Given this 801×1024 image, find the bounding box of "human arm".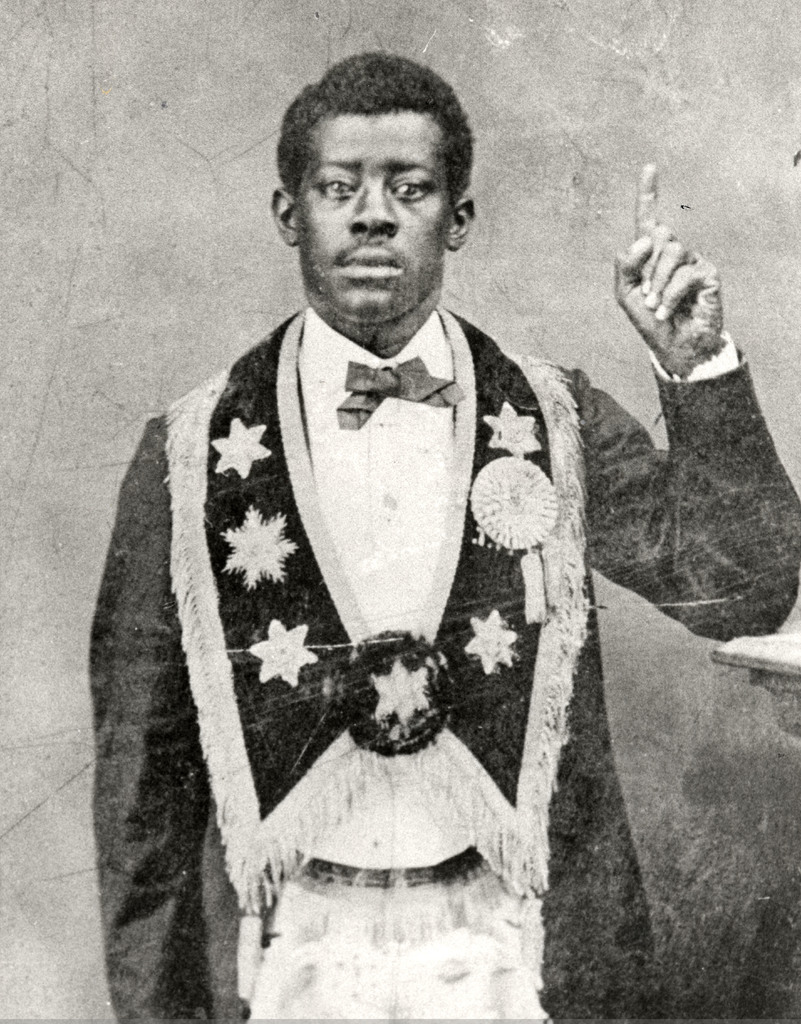
box(603, 298, 763, 575).
